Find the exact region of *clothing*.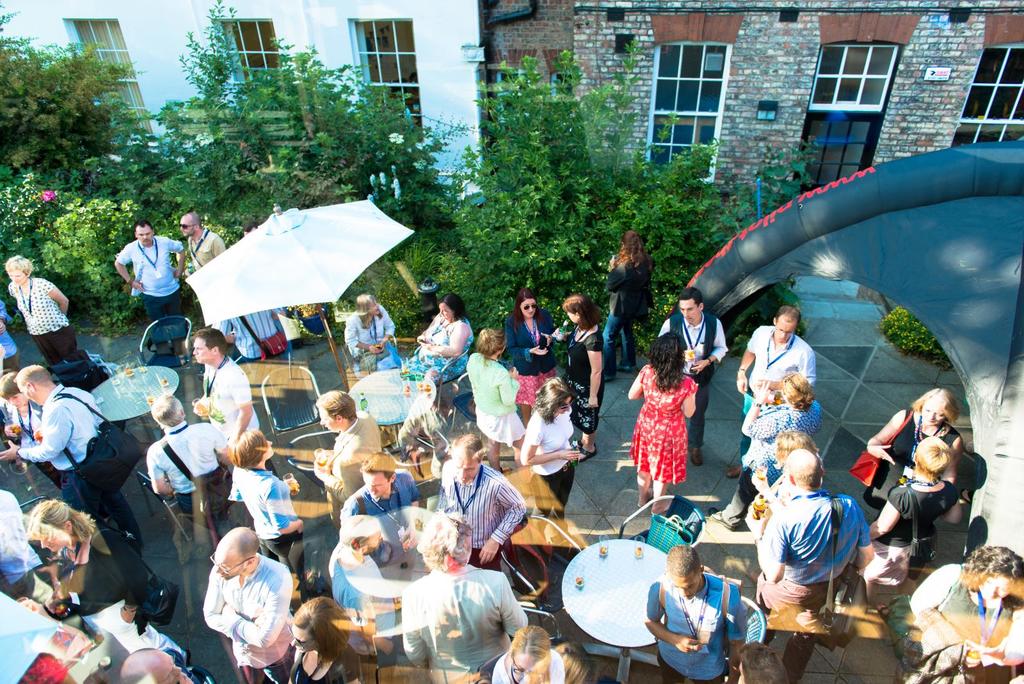
Exact region: rect(324, 544, 388, 648).
